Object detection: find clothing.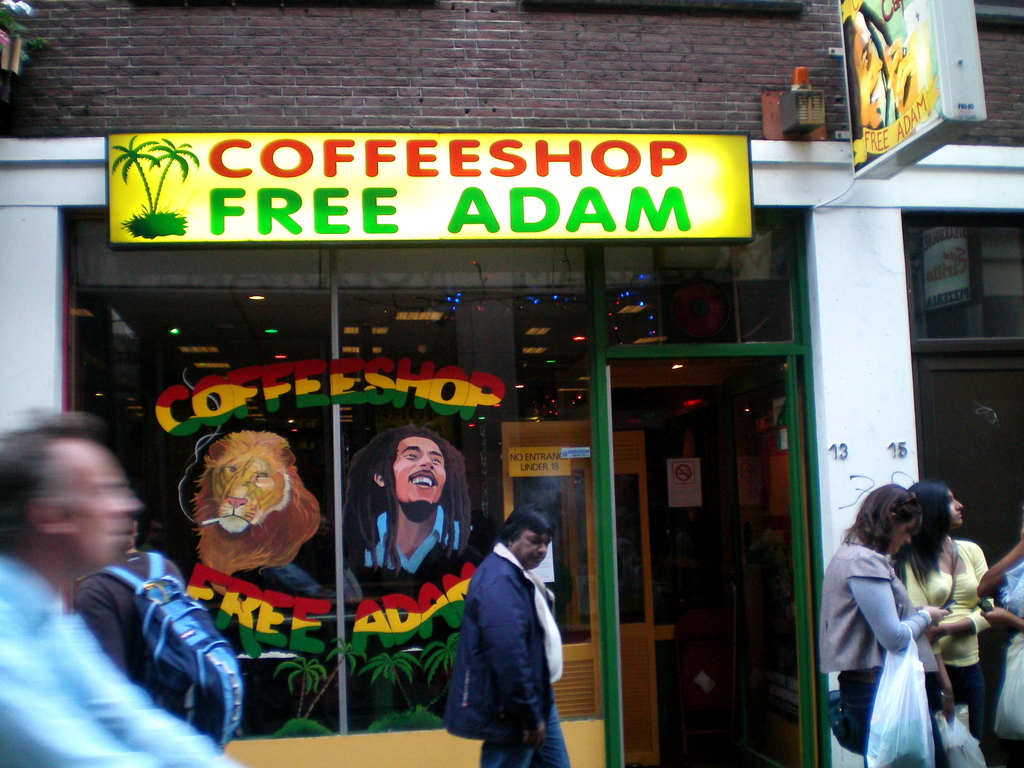
0, 557, 225, 767.
